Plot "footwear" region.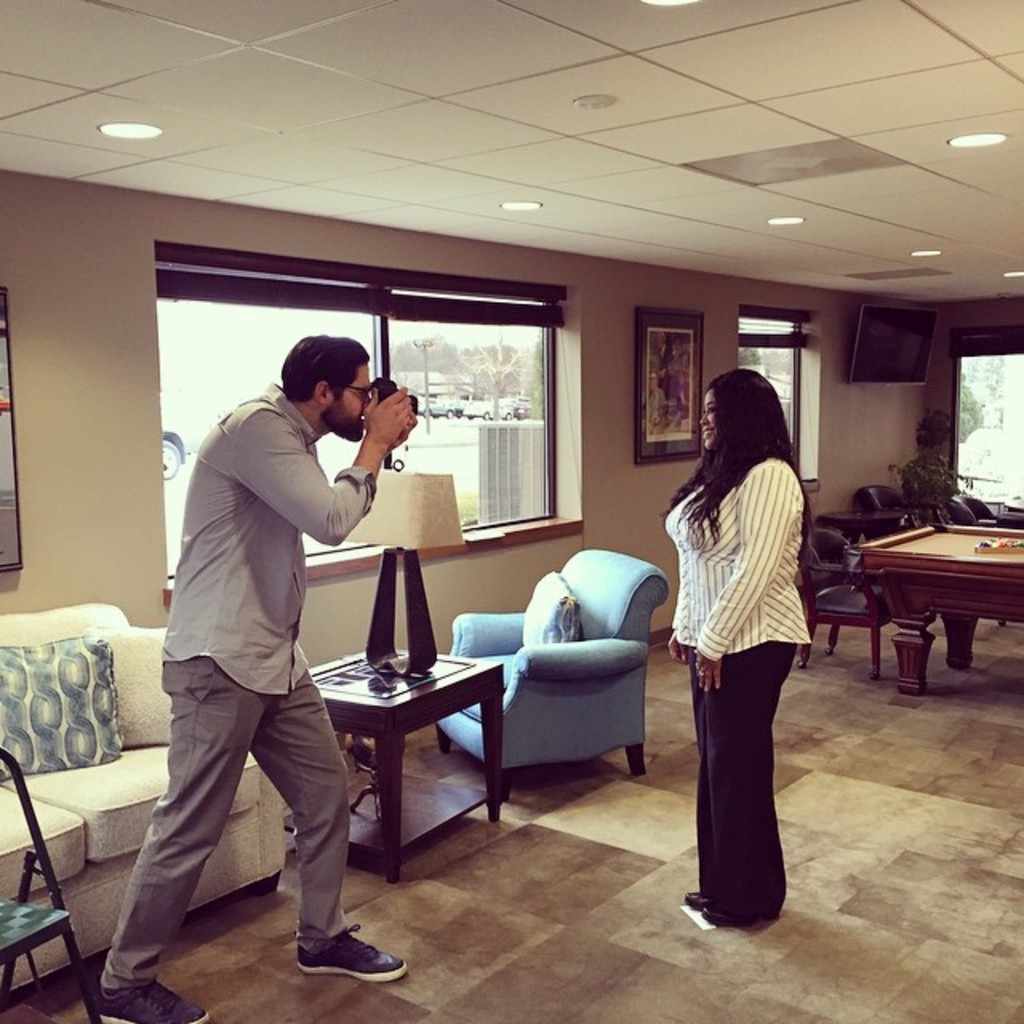
Plotted at (x1=685, y1=888, x2=704, y2=907).
